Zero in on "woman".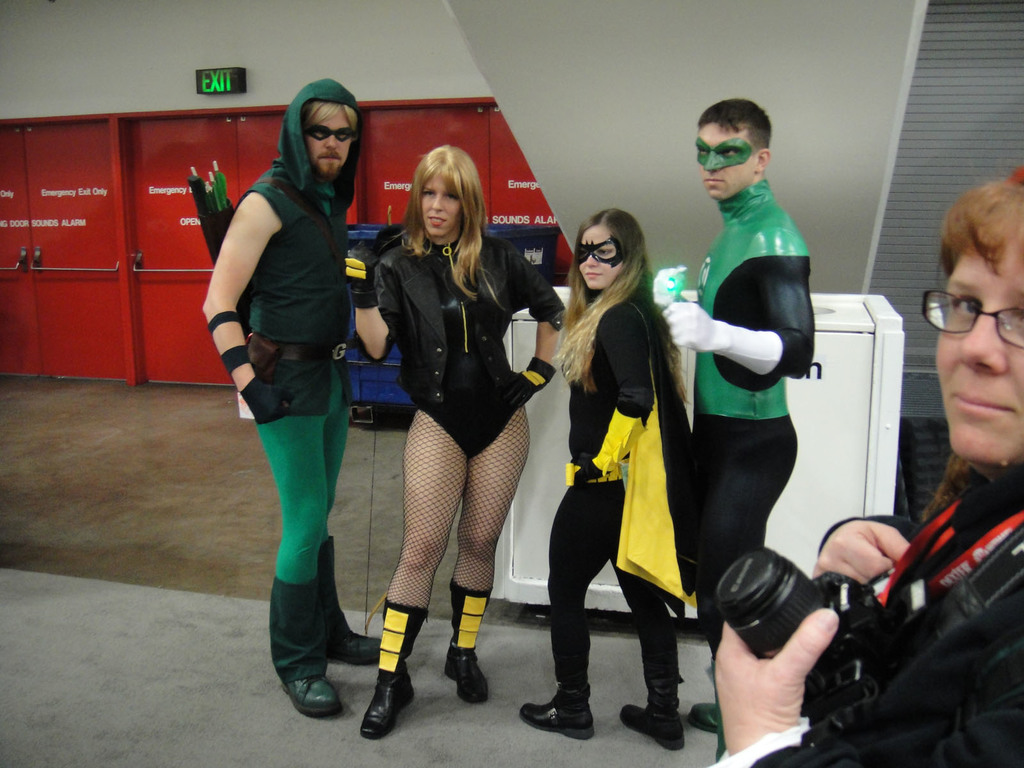
Zeroed in: <bbox>543, 204, 703, 759</bbox>.
